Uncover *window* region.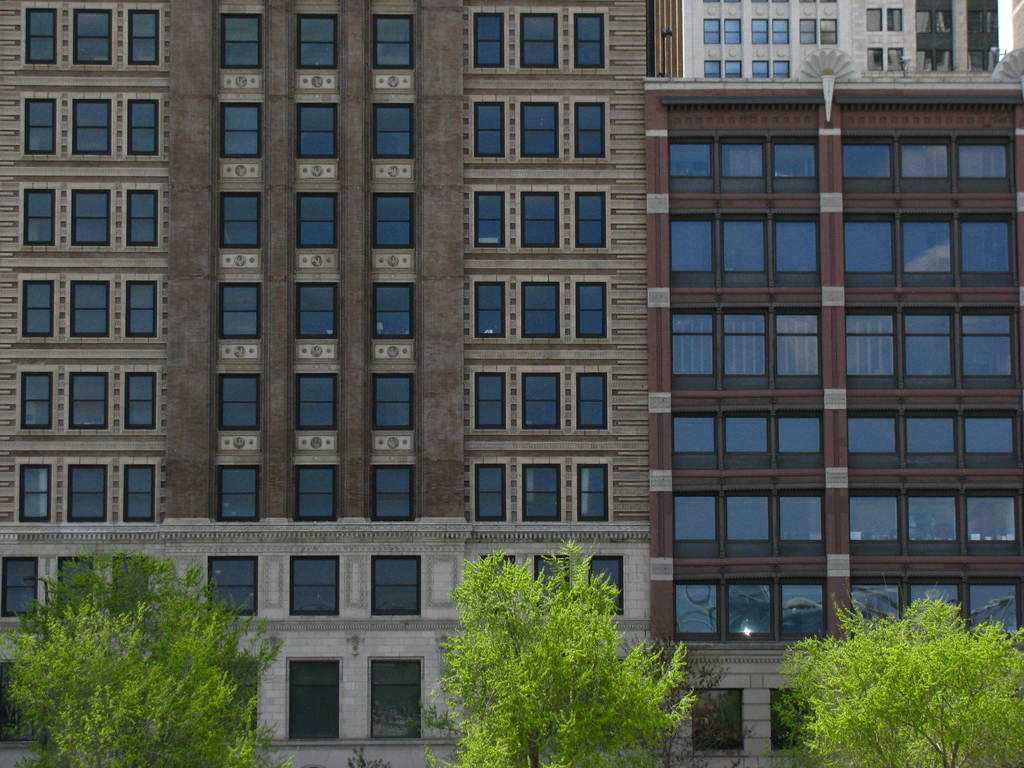
Uncovered: select_region(768, 686, 812, 751).
